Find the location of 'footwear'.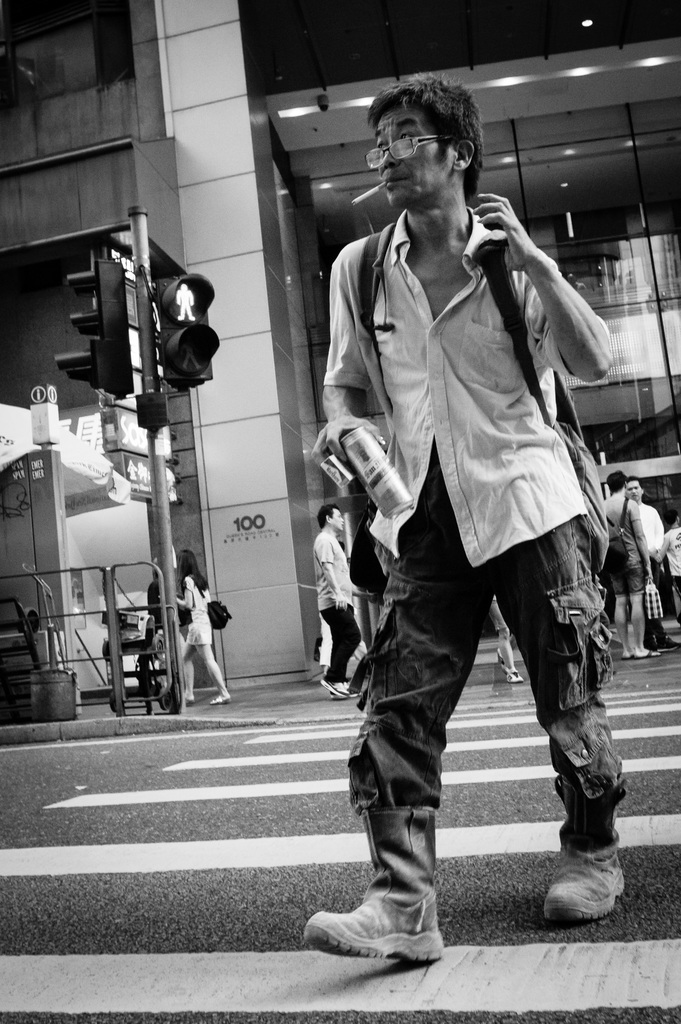
Location: rect(205, 691, 233, 708).
